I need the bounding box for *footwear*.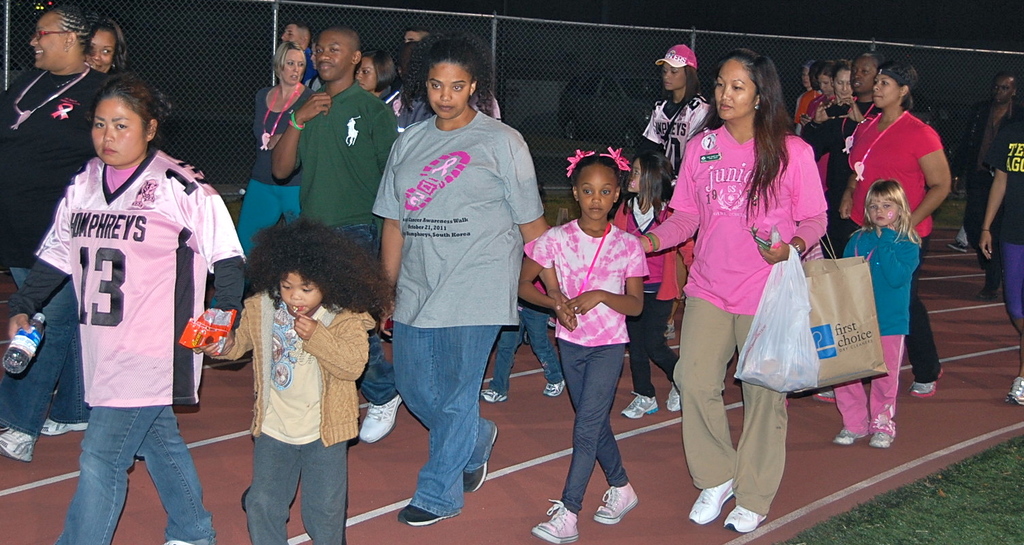
Here it is: [x1=667, y1=383, x2=686, y2=412].
